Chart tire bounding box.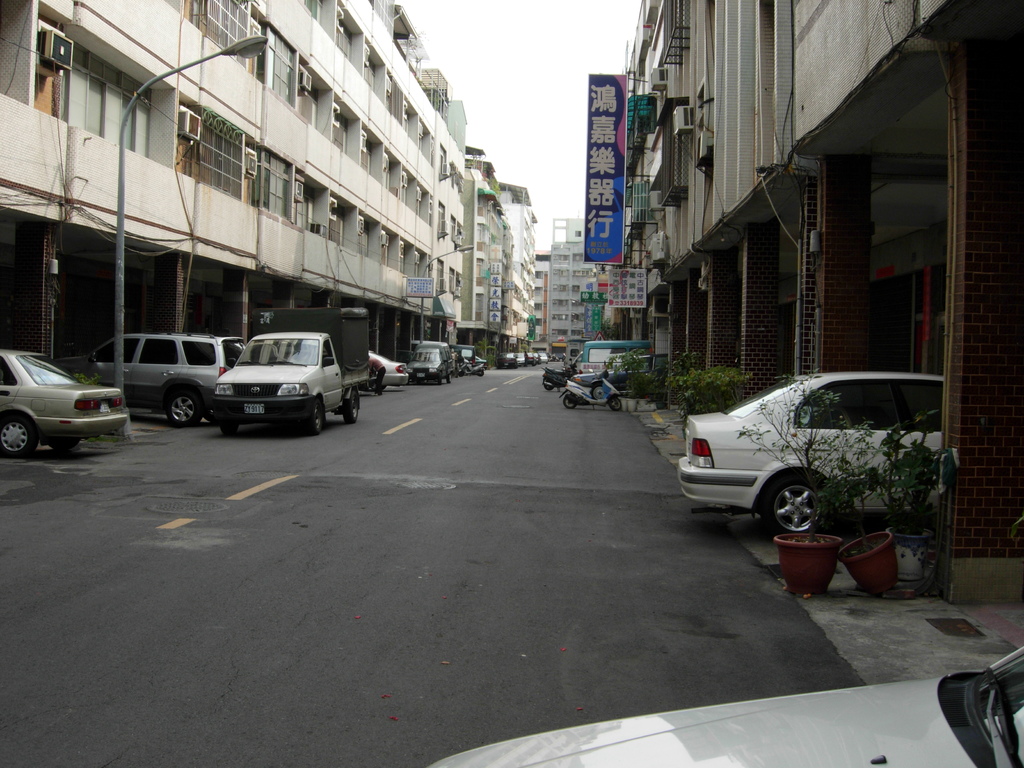
Charted: 341, 388, 361, 422.
